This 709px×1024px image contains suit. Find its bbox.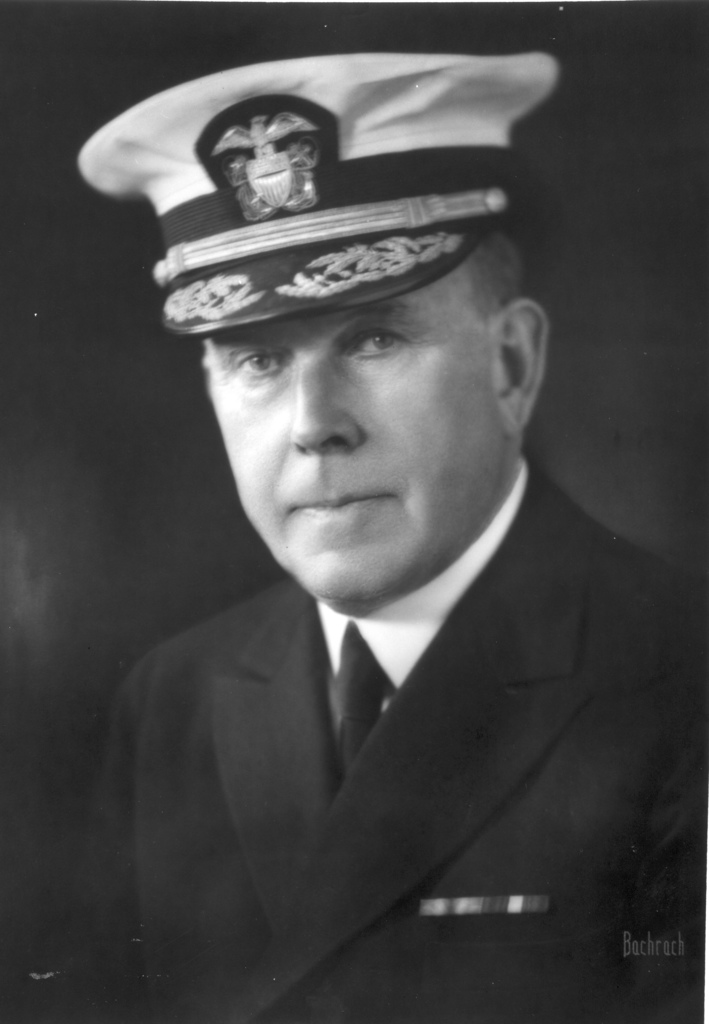
(15,454,708,1023).
